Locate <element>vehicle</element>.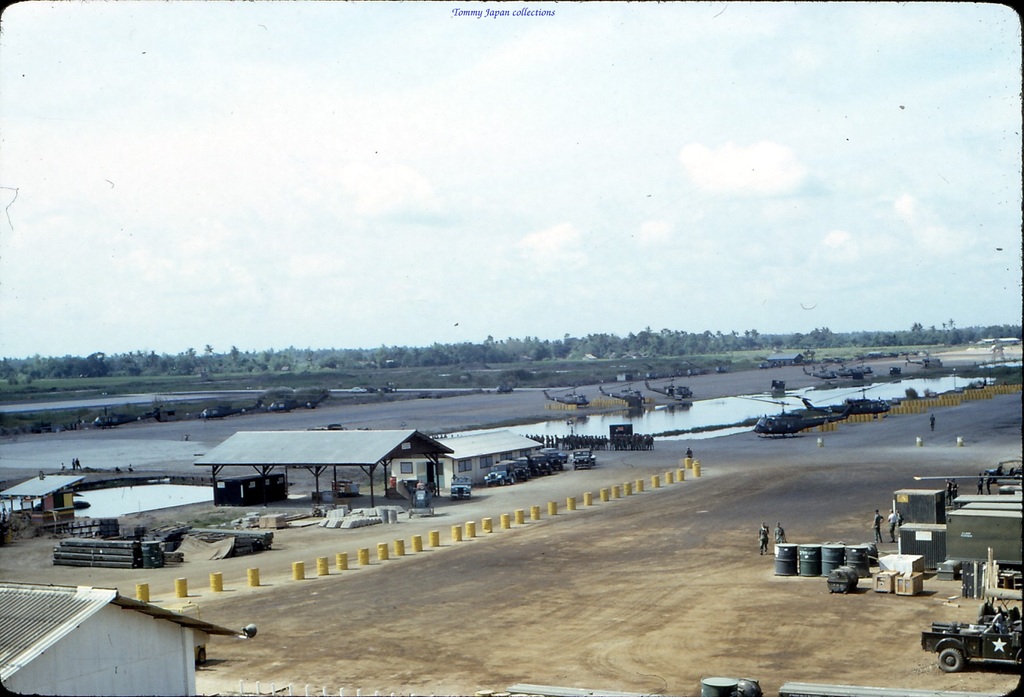
Bounding box: [987,455,1023,490].
